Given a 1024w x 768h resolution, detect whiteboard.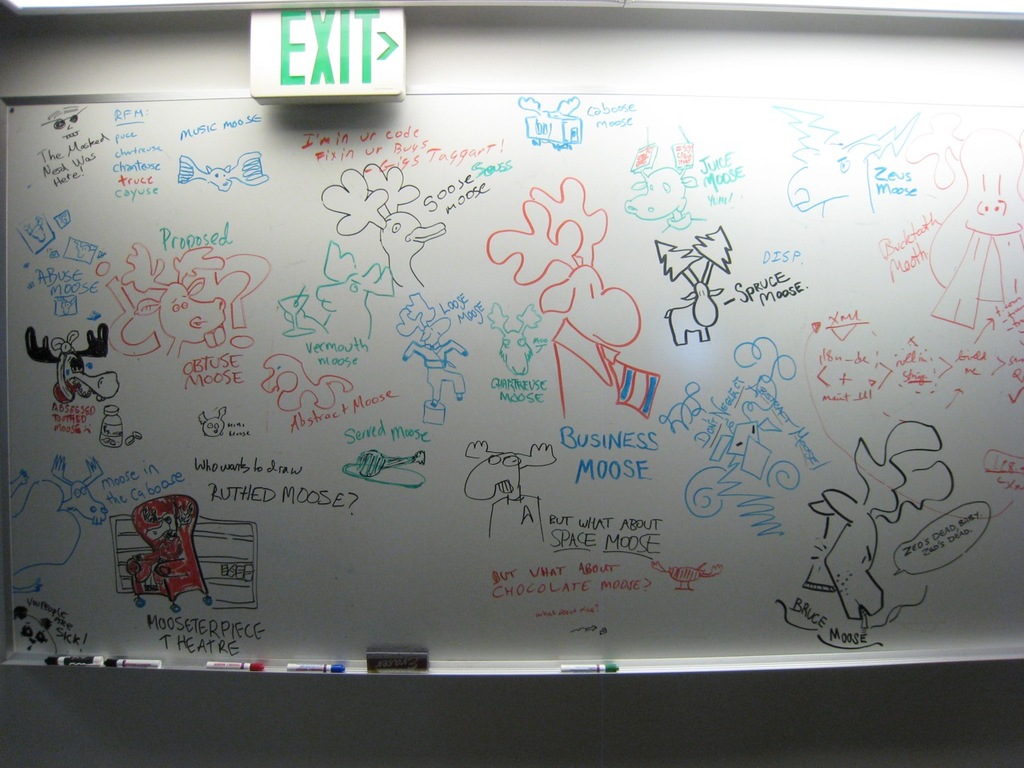
0,96,1023,674.
